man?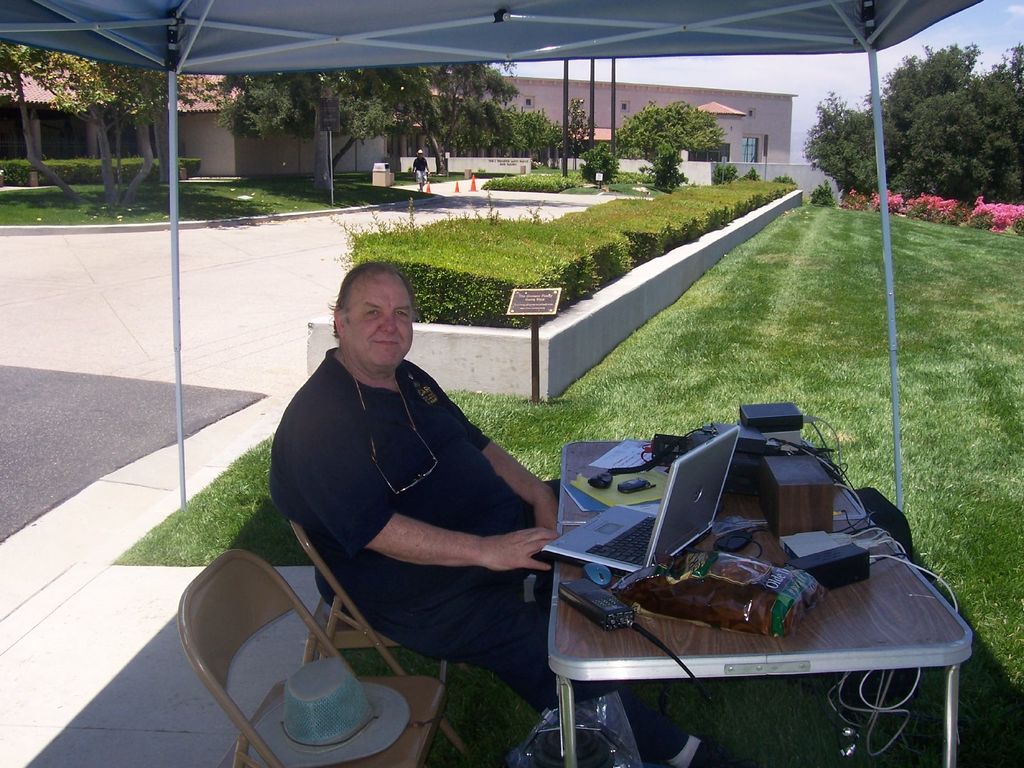
bbox=[261, 266, 727, 767]
